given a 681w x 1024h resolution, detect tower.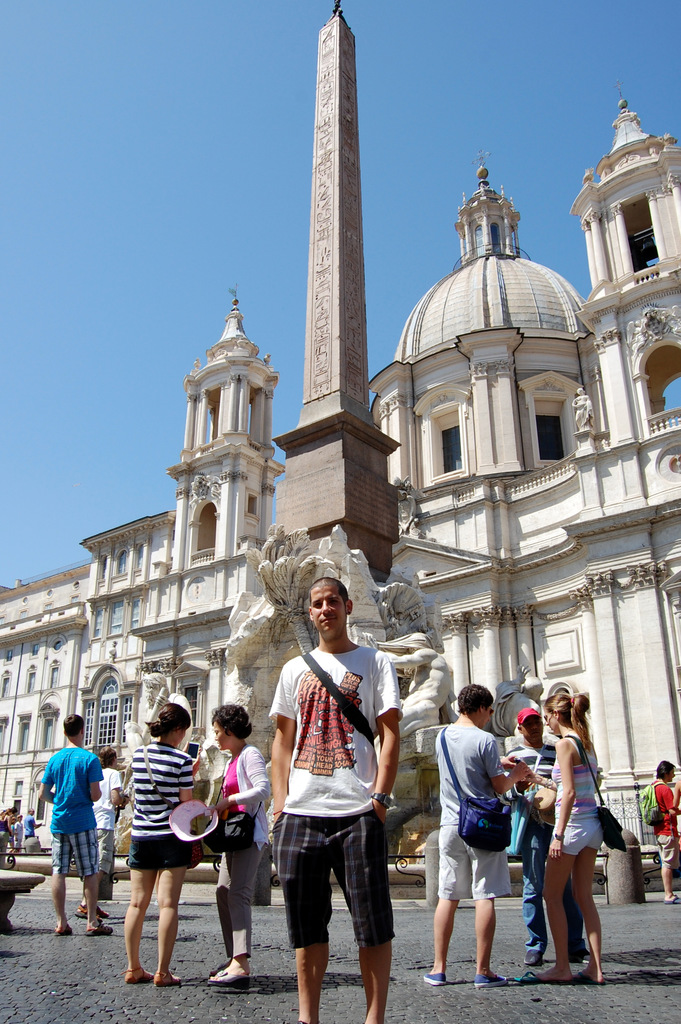
region(272, 0, 401, 585).
